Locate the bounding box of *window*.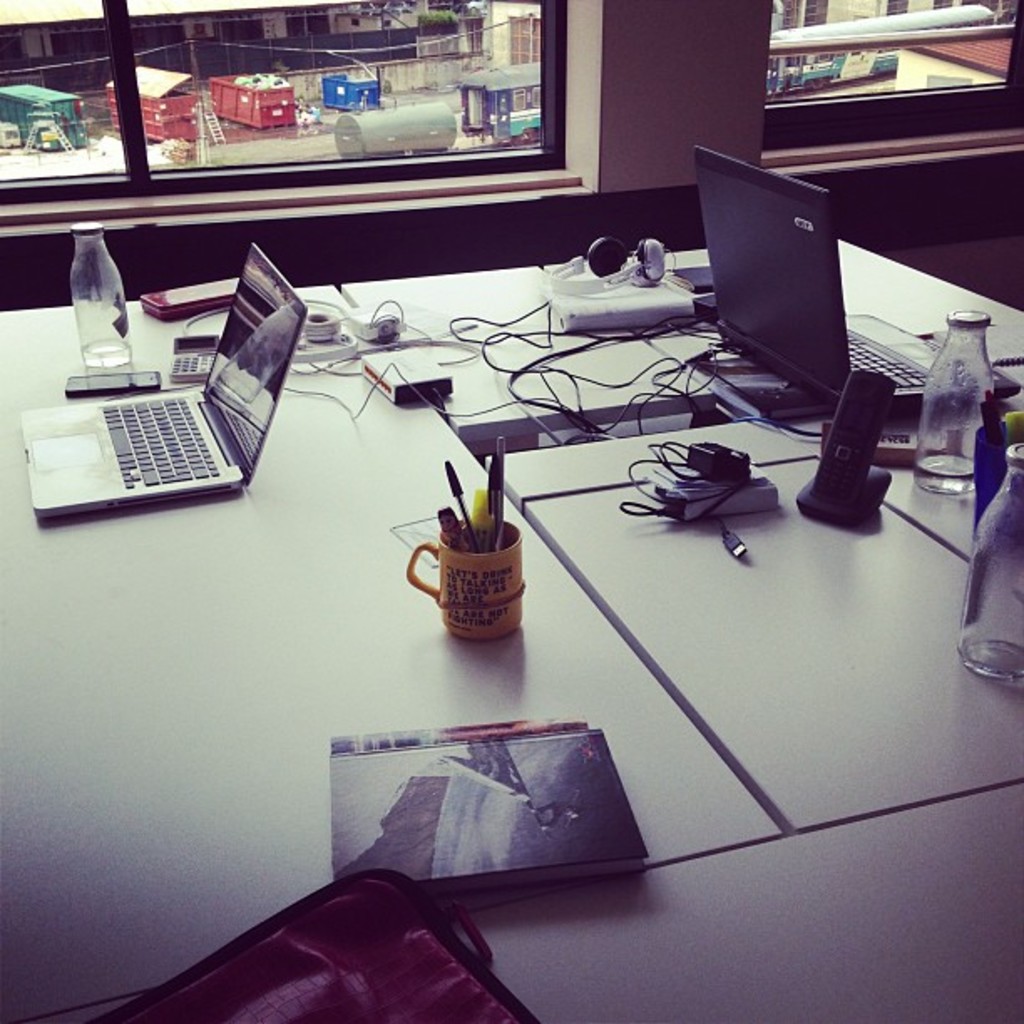
Bounding box: locate(0, 0, 574, 233).
